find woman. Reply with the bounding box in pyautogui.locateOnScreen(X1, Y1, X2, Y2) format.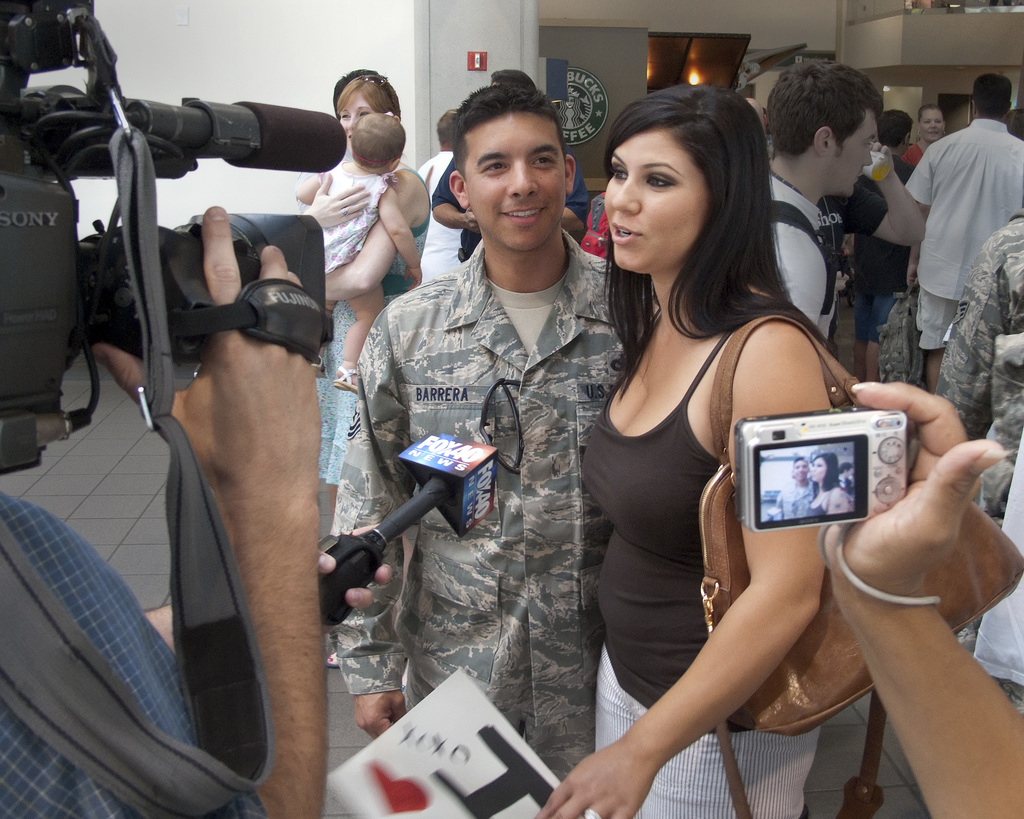
pyautogui.locateOnScreen(808, 460, 852, 515).
